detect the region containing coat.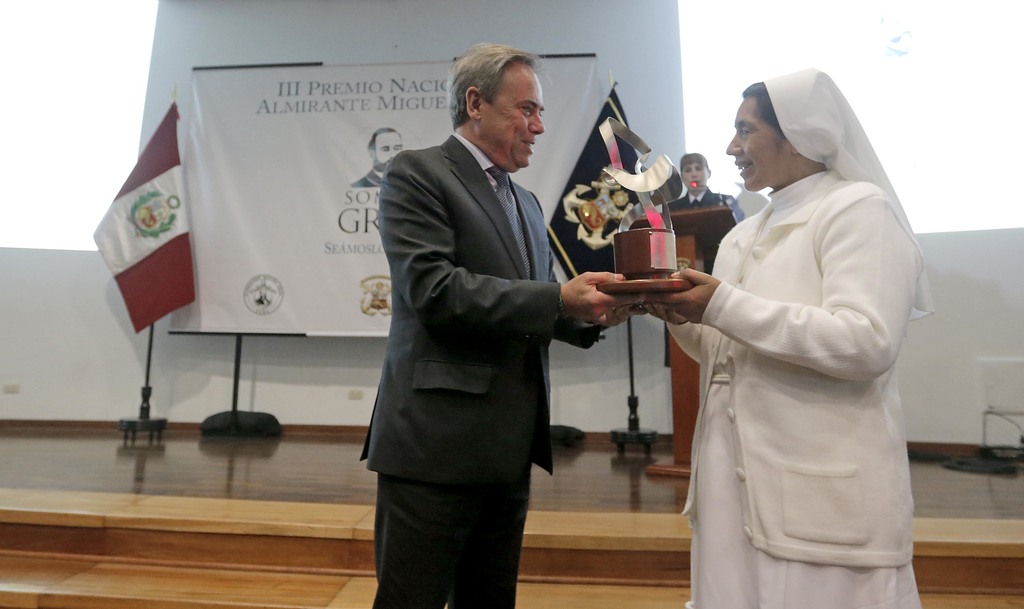
rect(670, 177, 744, 254).
